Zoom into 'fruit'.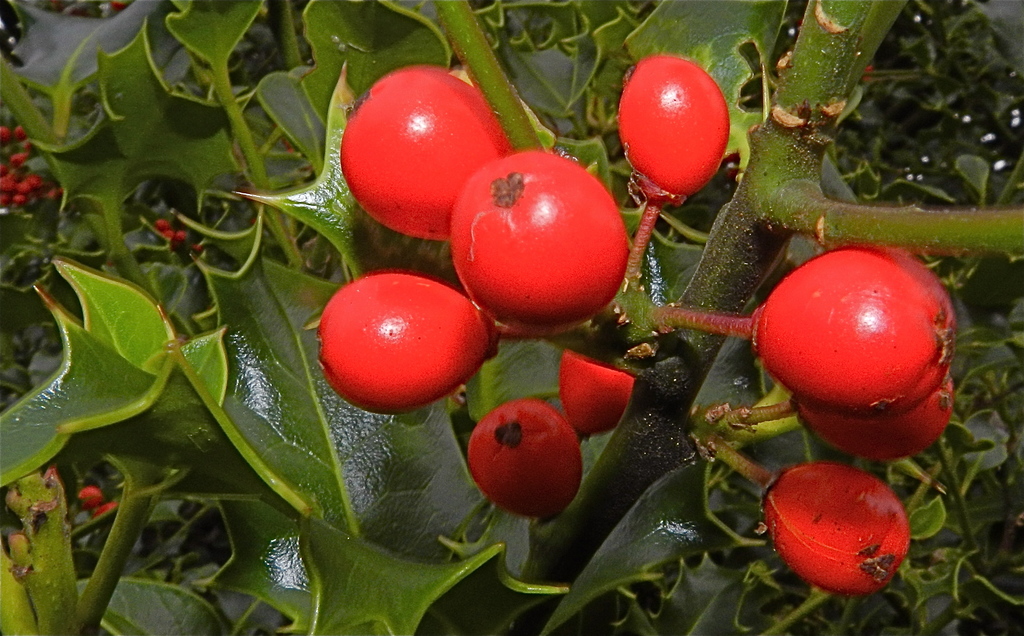
Zoom target: rect(314, 269, 499, 422).
